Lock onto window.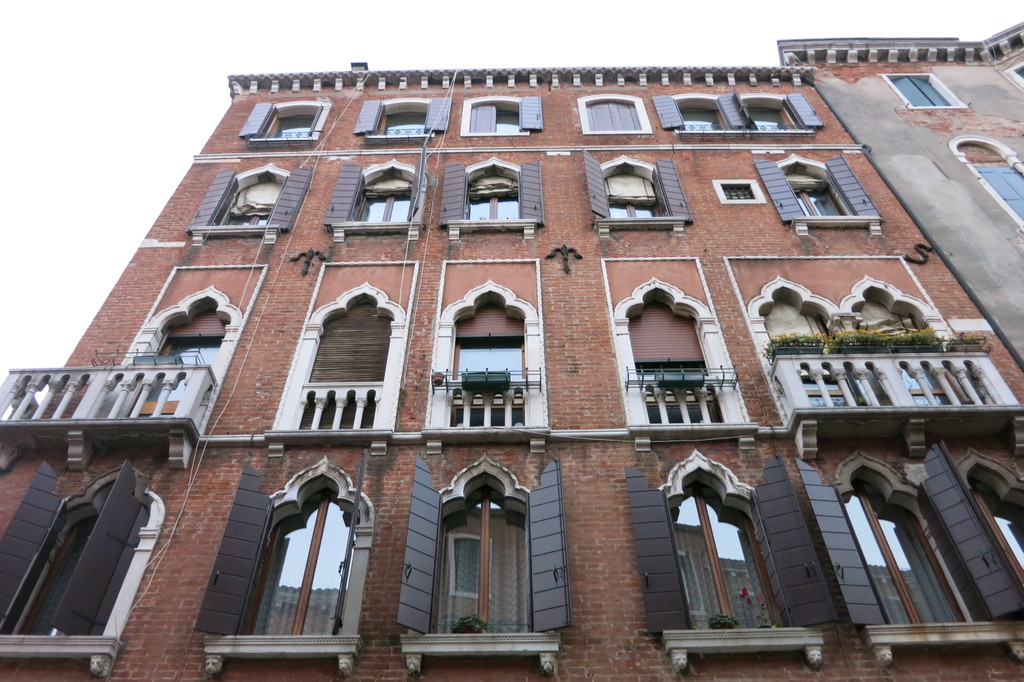
Locked: x1=598 y1=157 x2=681 y2=220.
